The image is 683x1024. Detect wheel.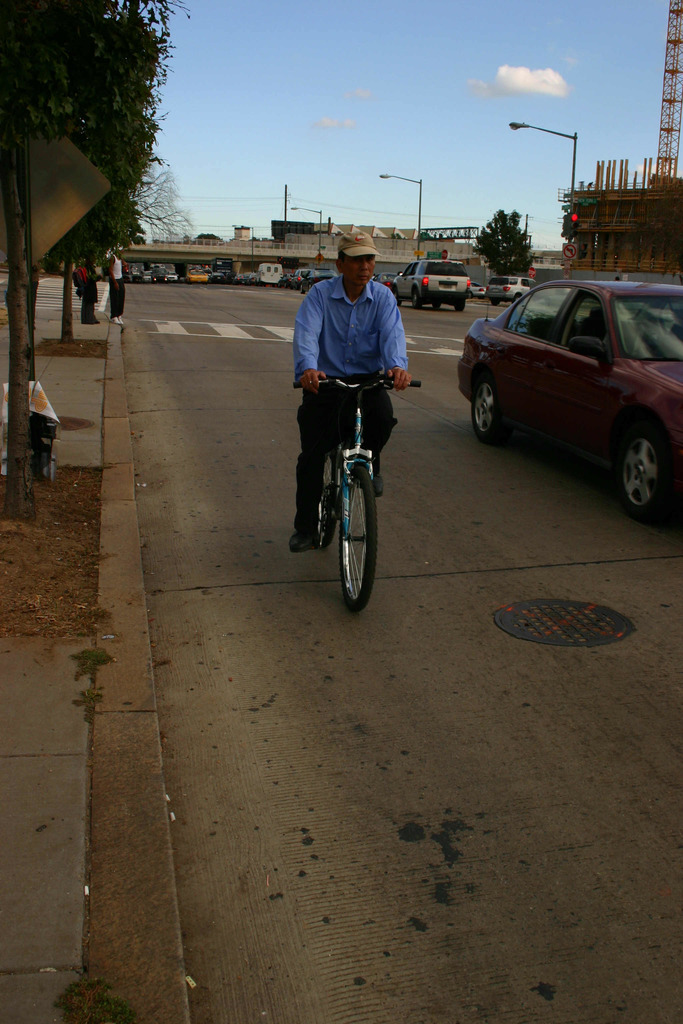
Detection: box(411, 295, 424, 311).
